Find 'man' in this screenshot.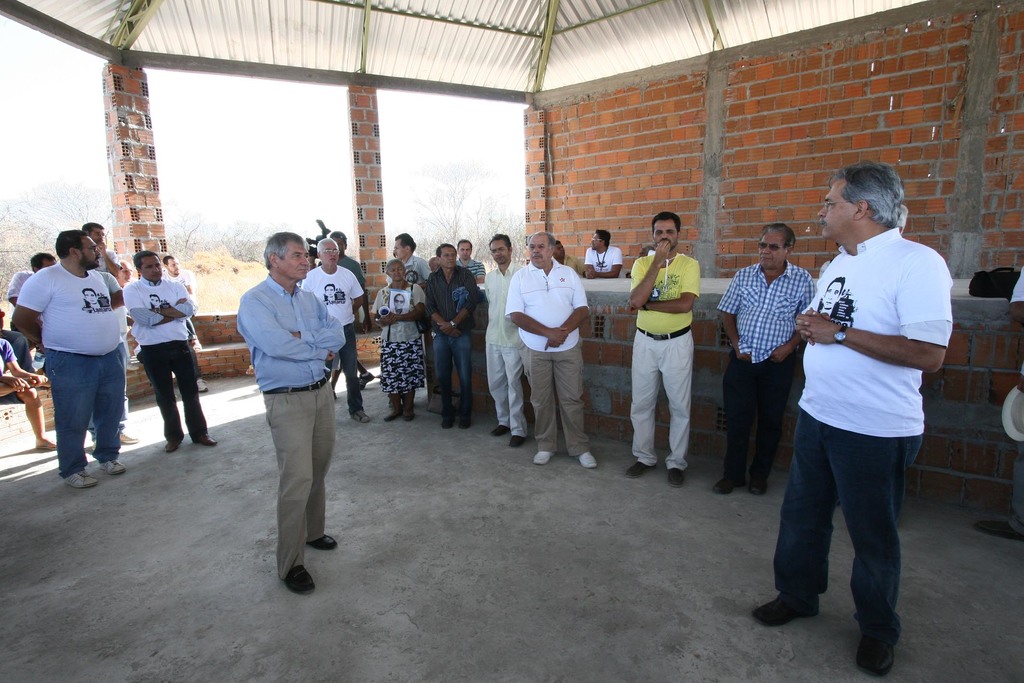
The bounding box for 'man' is Rect(301, 235, 378, 420).
